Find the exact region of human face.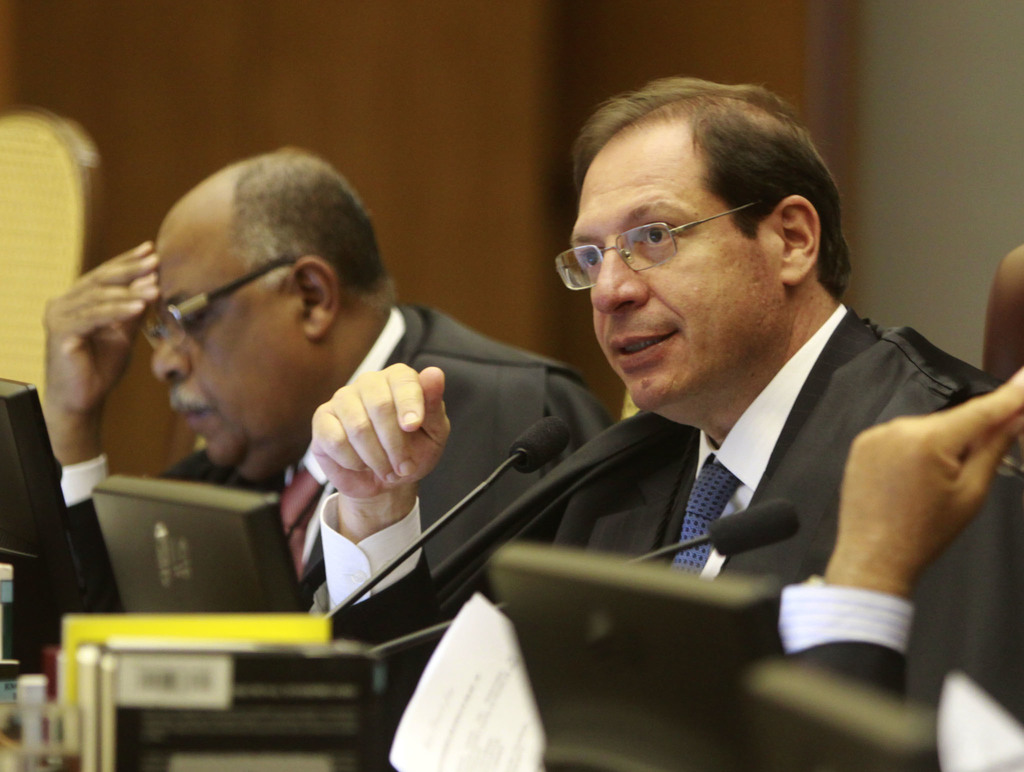
Exact region: bbox(152, 241, 288, 483).
